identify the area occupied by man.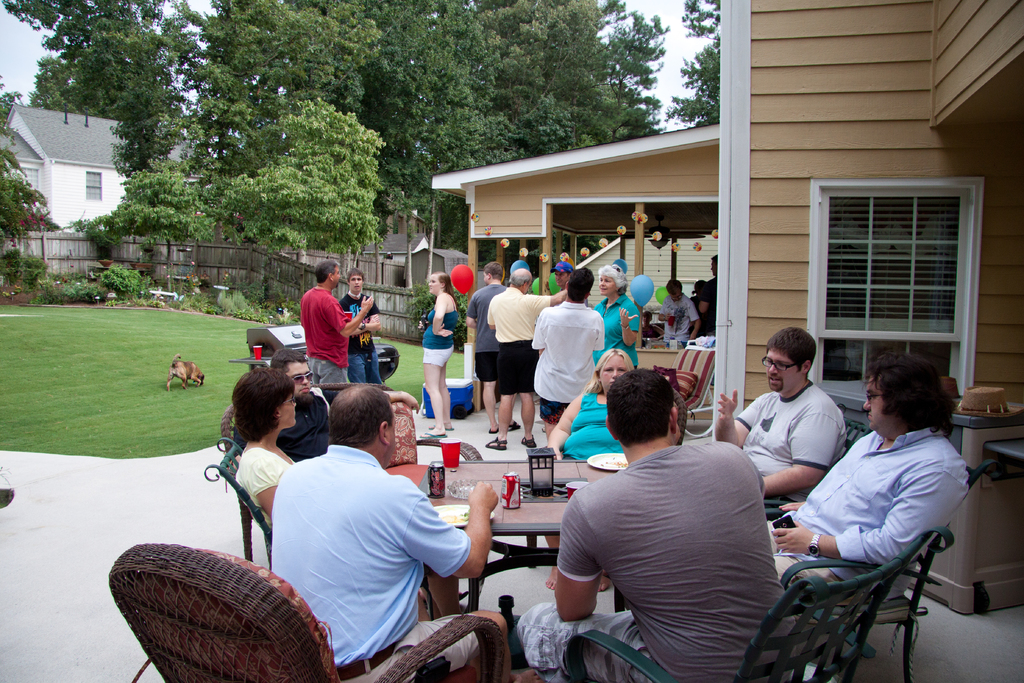
Area: BBox(263, 382, 509, 681).
